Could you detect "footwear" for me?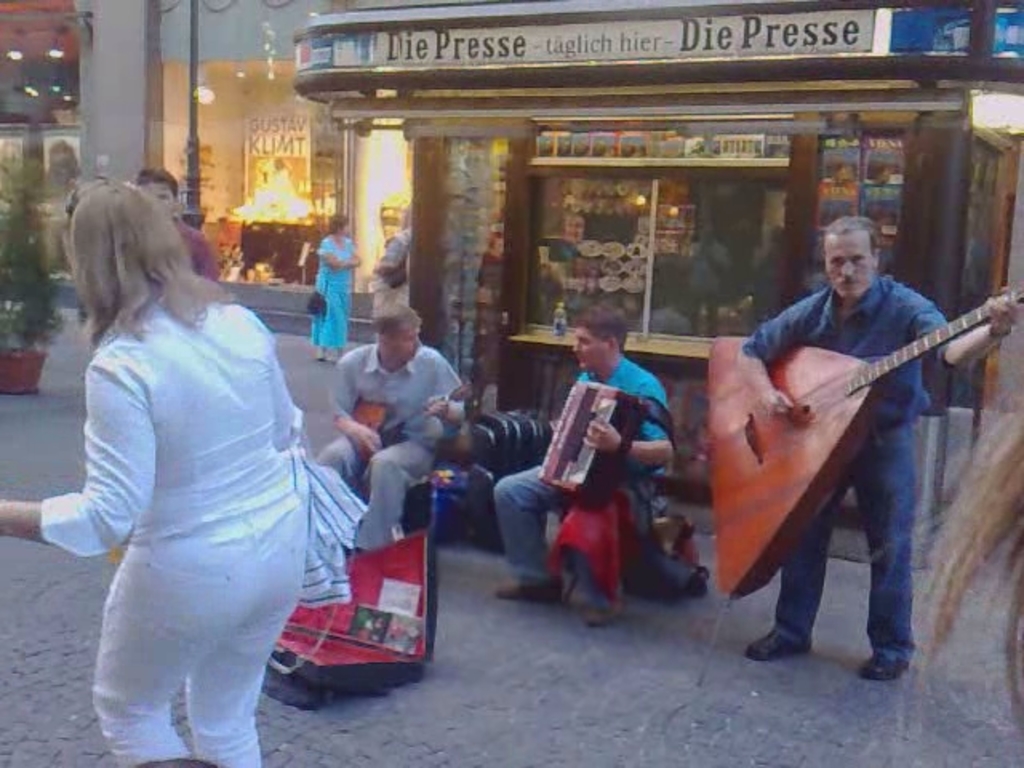
Detection result: crop(590, 573, 621, 624).
